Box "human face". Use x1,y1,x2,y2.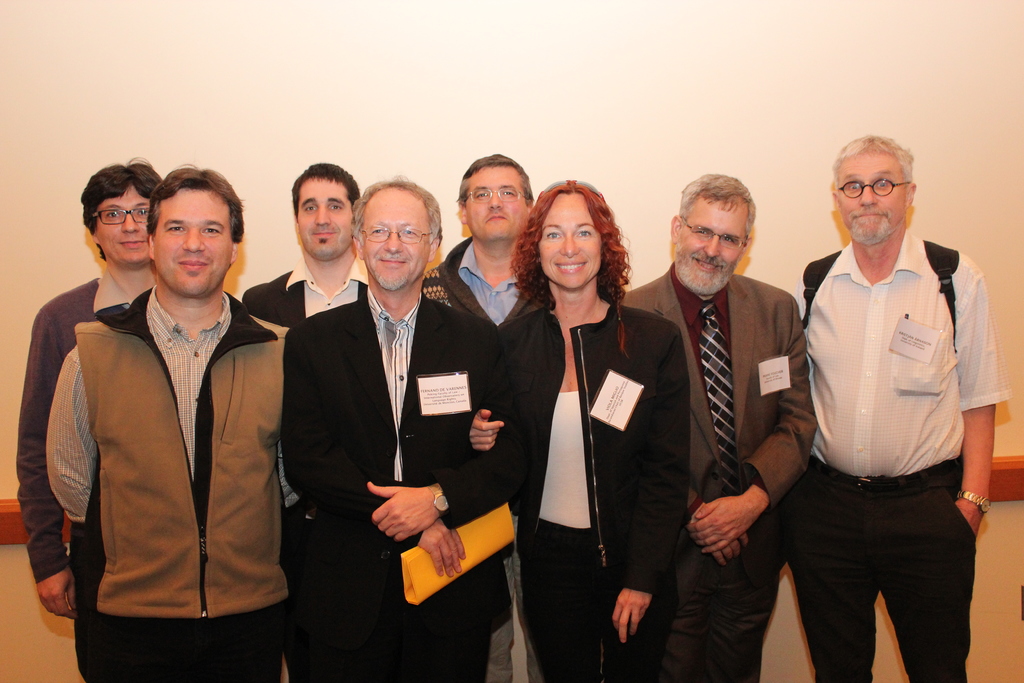
359,185,431,291.
